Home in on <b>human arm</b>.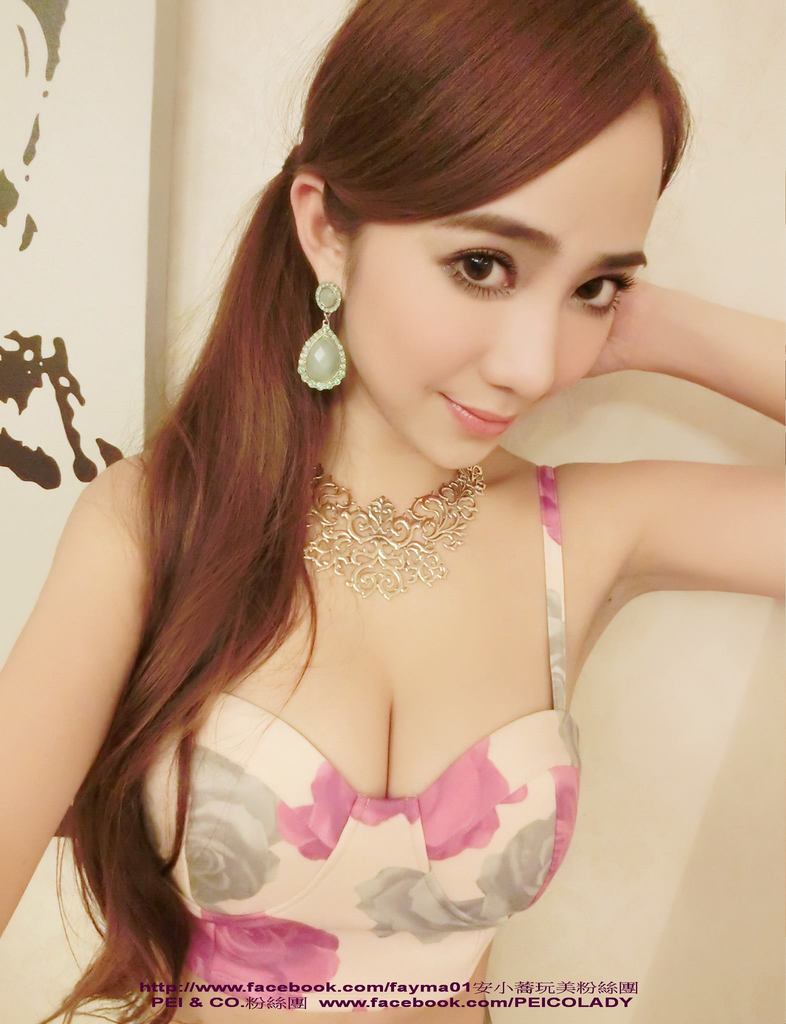
Homed in at (x1=0, y1=449, x2=151, y2=943).
